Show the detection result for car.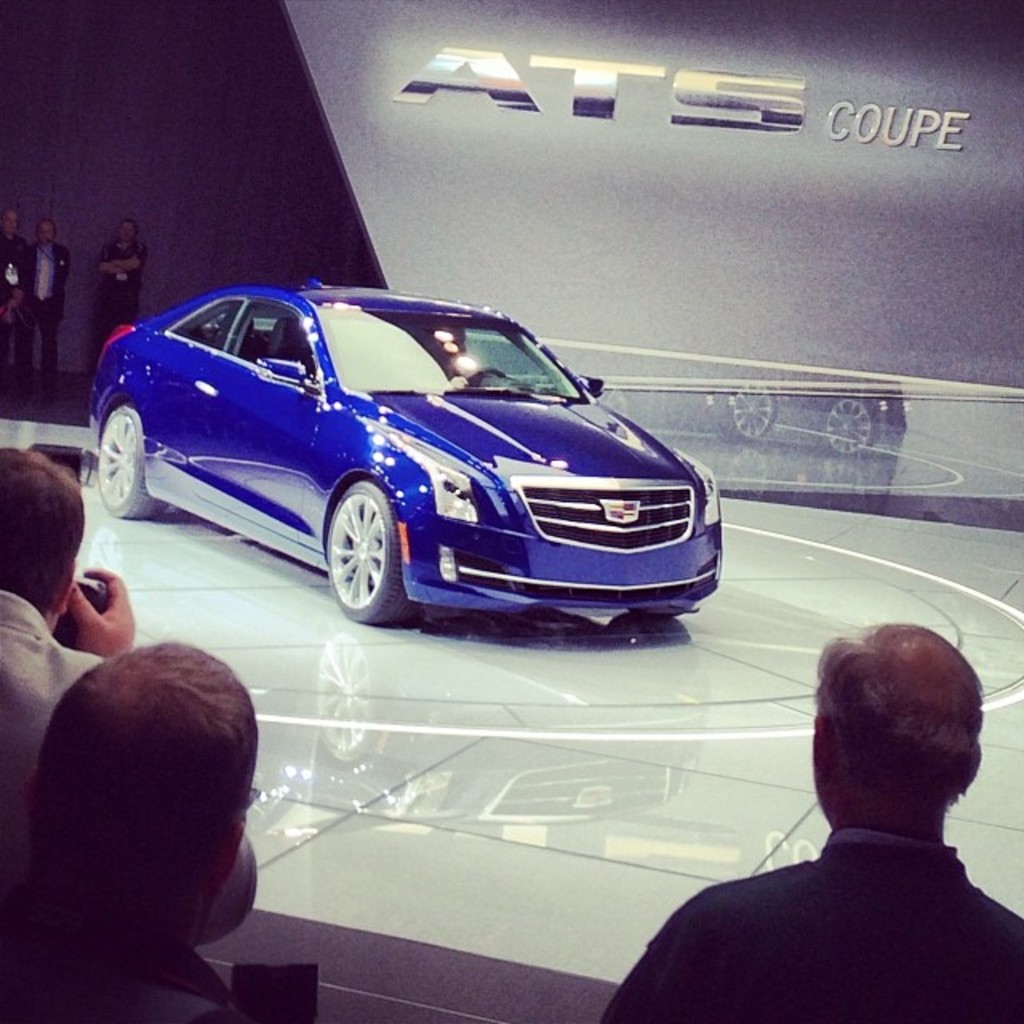
box=[91, 270, 750, 643].
